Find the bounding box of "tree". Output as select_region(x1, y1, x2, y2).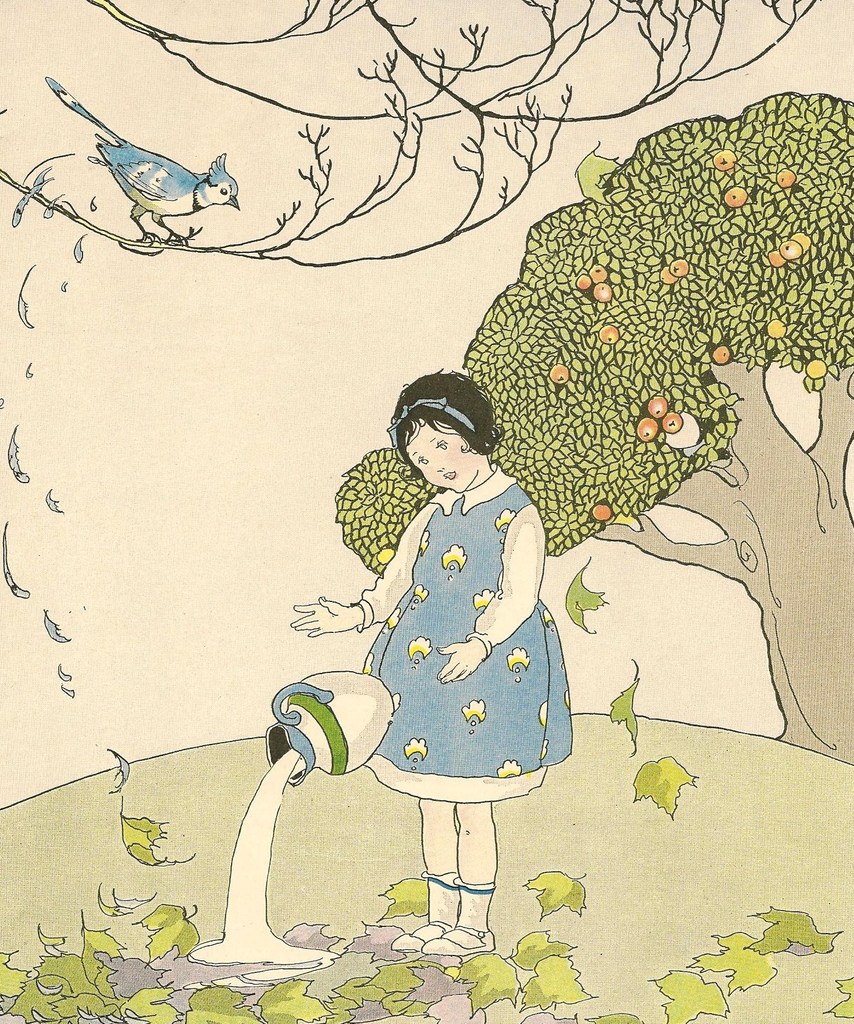
select_region(329, 92, 853, 767).
